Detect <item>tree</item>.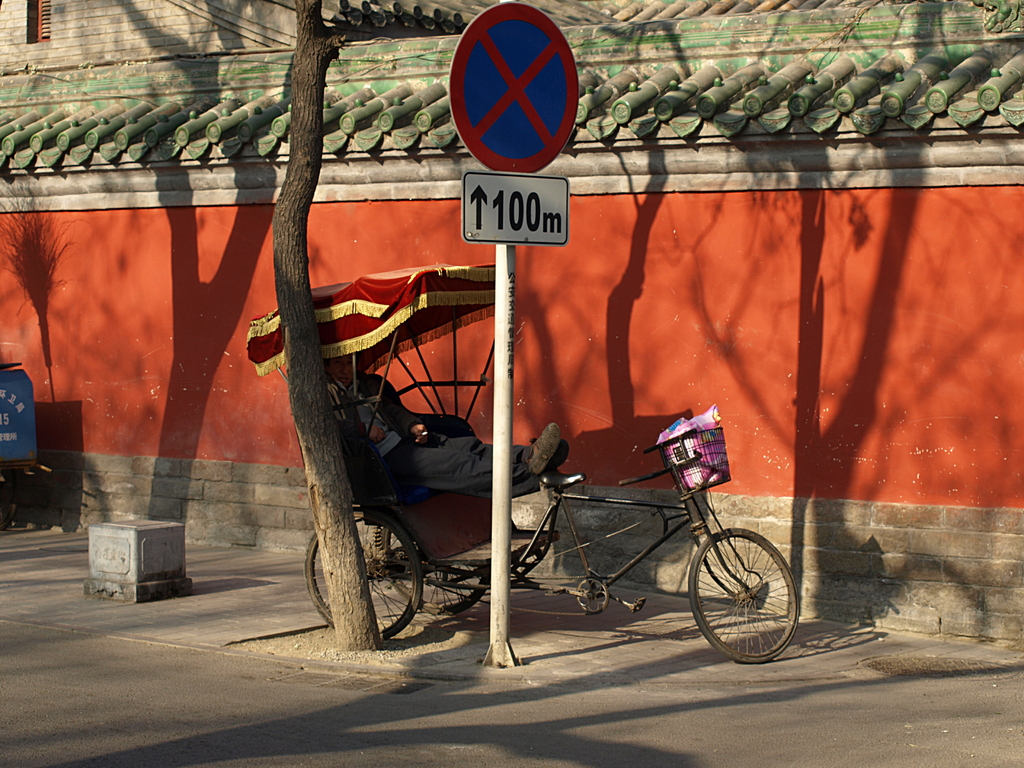
Detected at box(271, 0, 385, 651).
